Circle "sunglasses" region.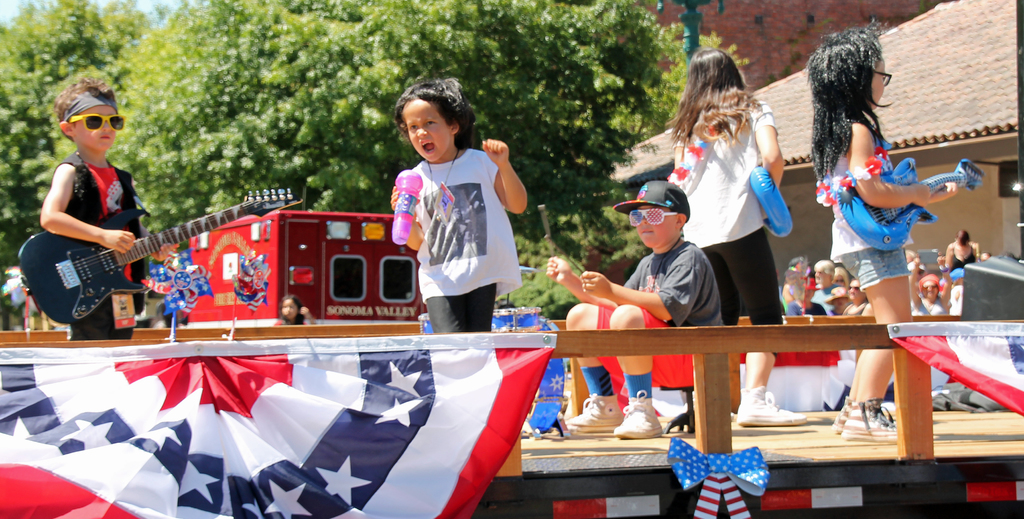
Region: l=75, t=109, r=131, b=138.
